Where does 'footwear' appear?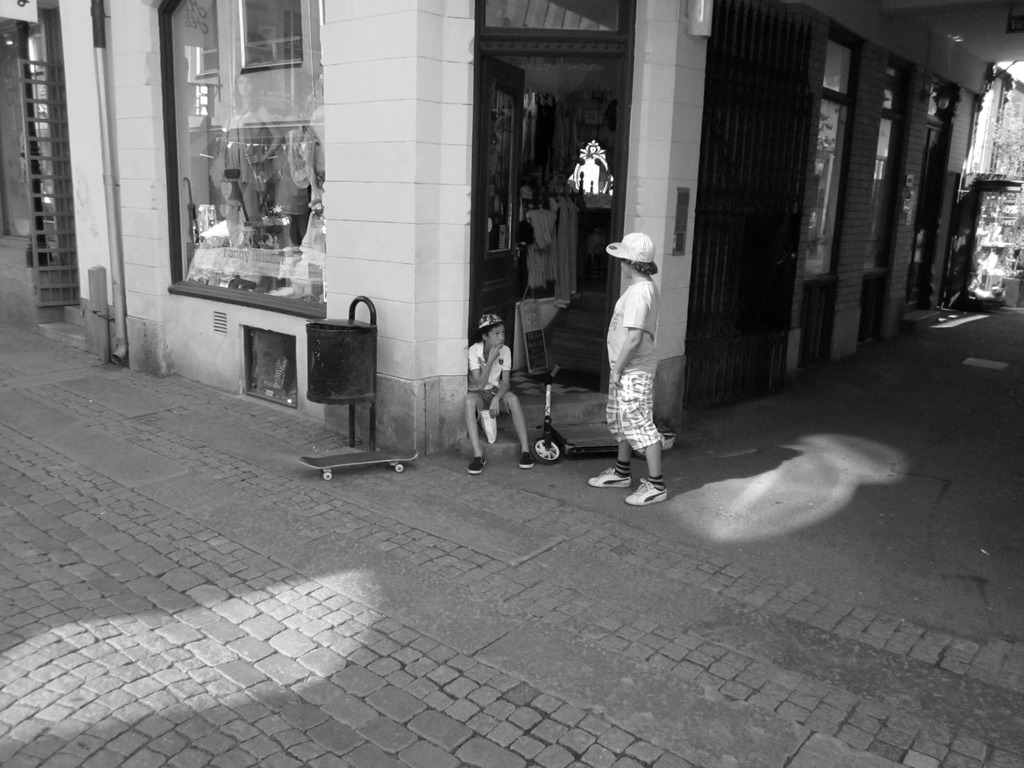
Appears at pyautogui.locateOnScreen(469, 458, 486, 474).
